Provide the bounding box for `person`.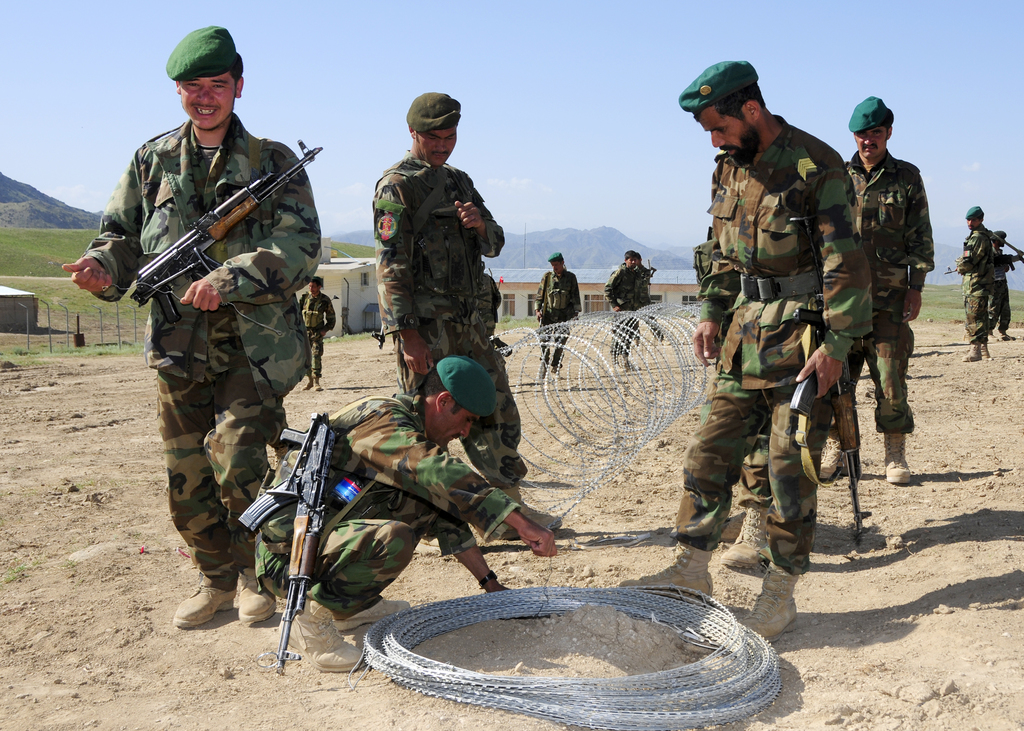
[left=591, top=56, right=892, bottom=631].
